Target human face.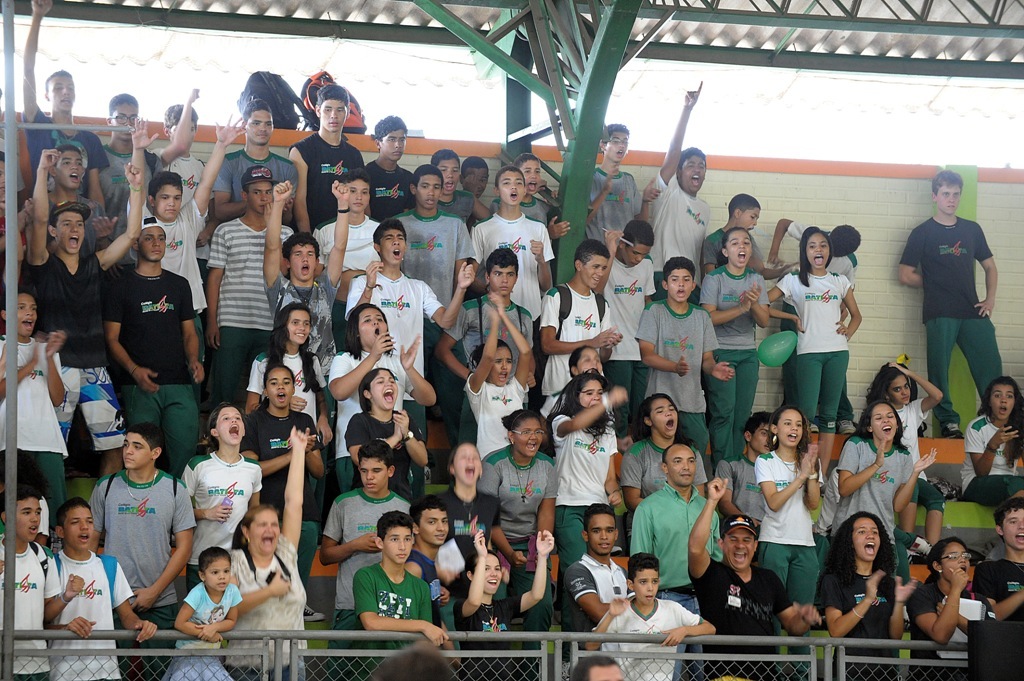
Target region: (59, 208, 86, 249).
